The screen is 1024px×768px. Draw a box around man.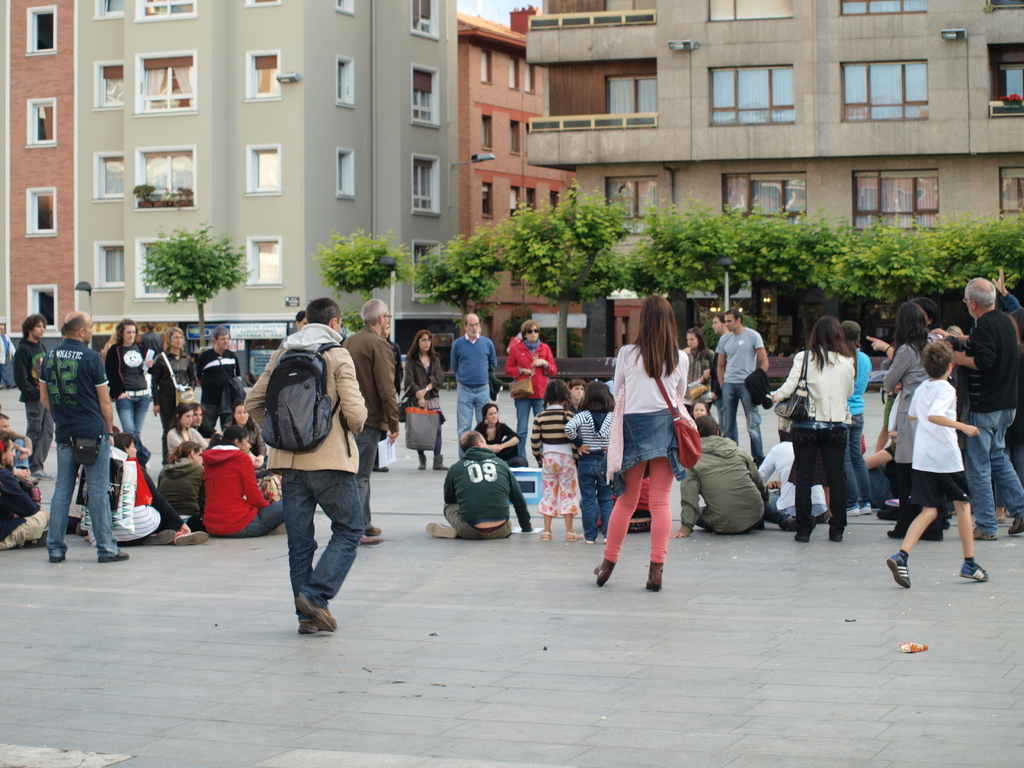
region(698, 311, 732, 433).
